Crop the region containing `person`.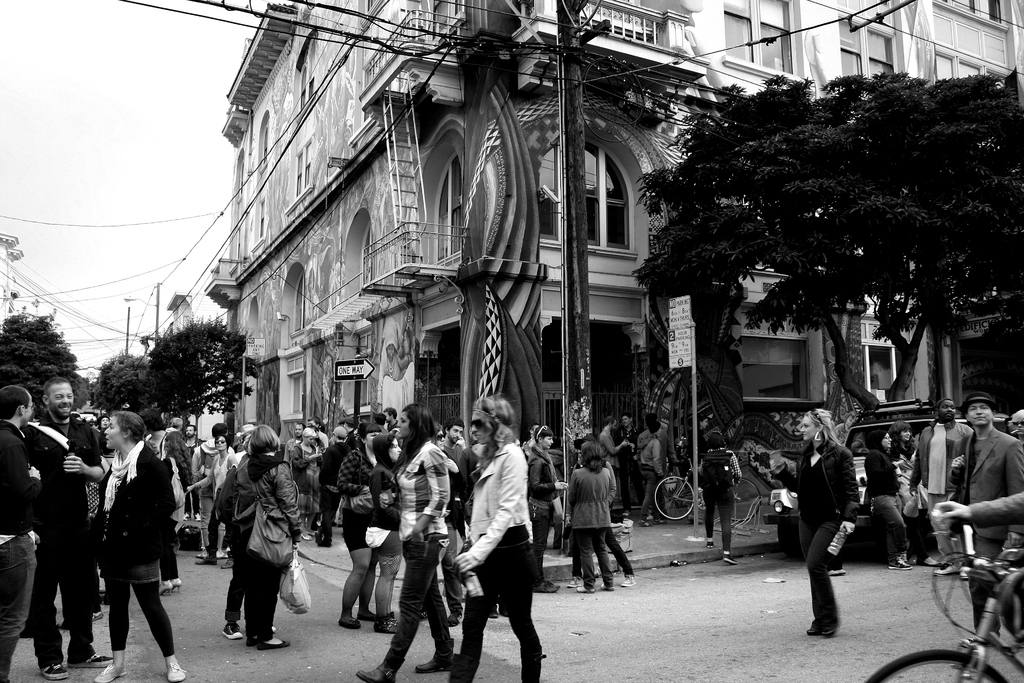
Crop region: pyautogui.locateOnScreen(769, 410, 857, 639).
